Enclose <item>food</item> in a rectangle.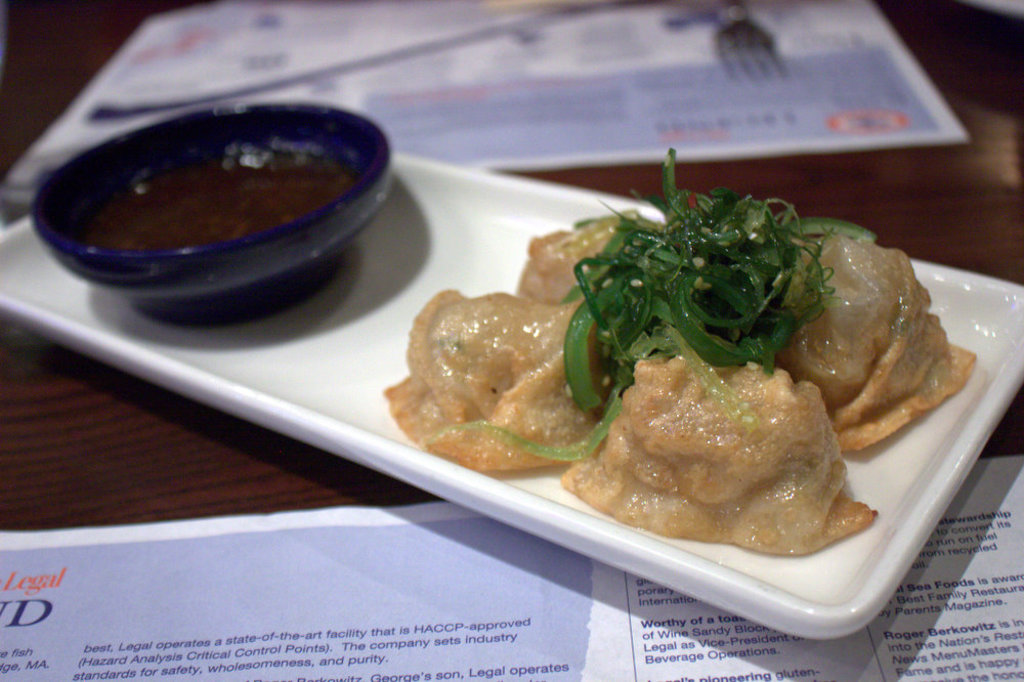
{"x1": 67, "y1": 133, "x2": 358, "y2": 257}.
